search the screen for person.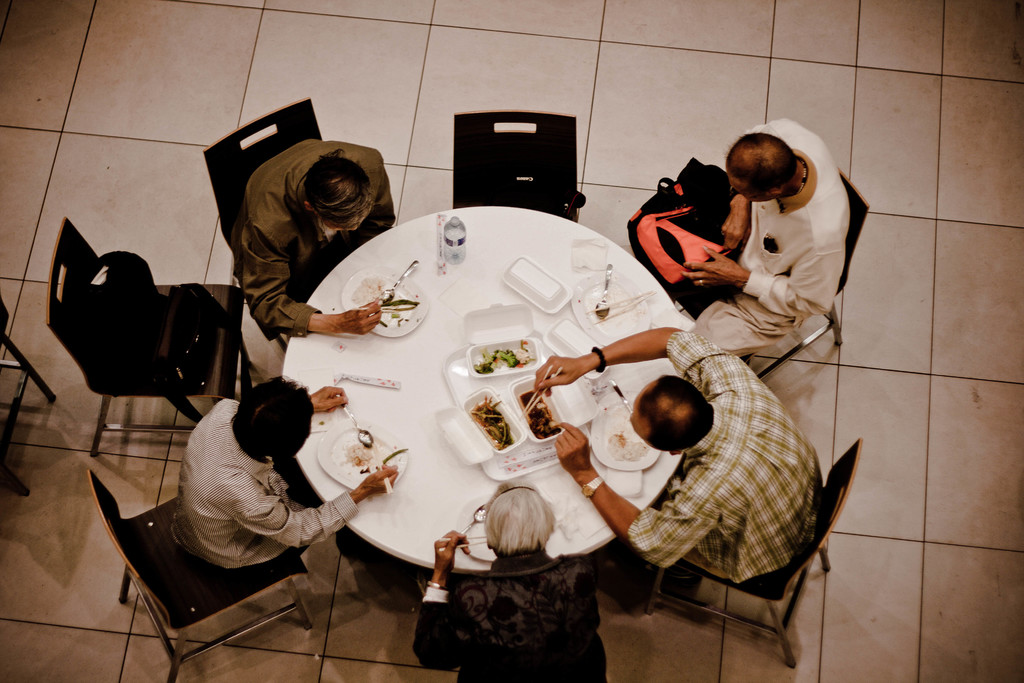
Found at (532,329,829,609).
